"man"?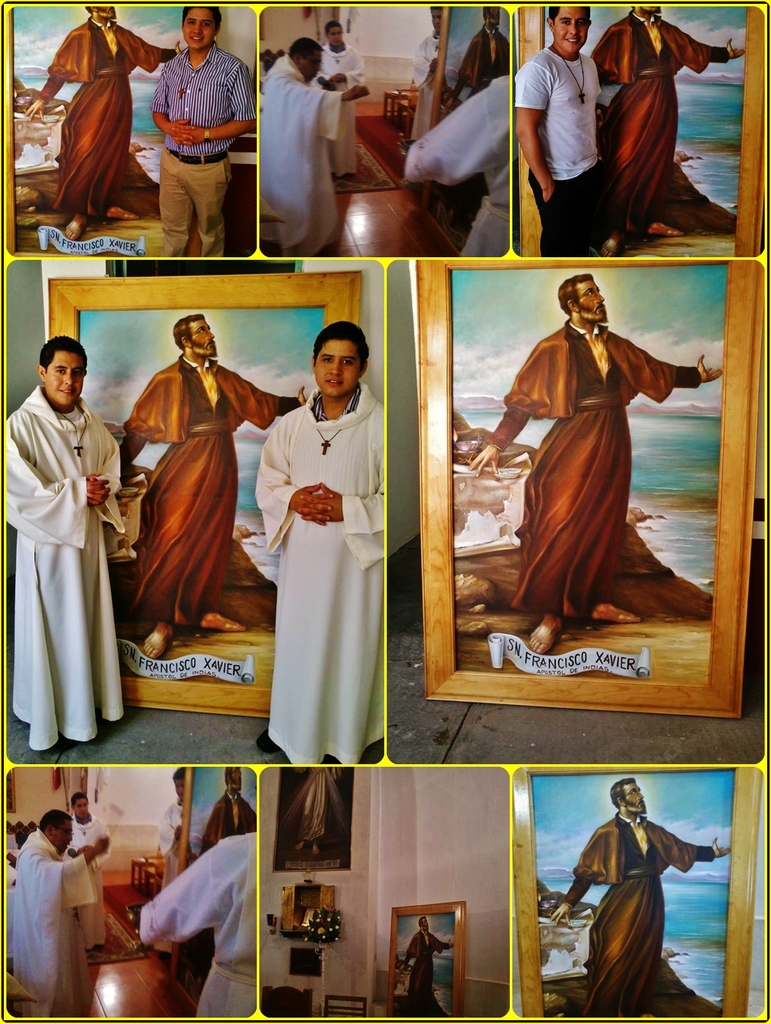
<bbox>260, 33, 366, 253</bbox>
